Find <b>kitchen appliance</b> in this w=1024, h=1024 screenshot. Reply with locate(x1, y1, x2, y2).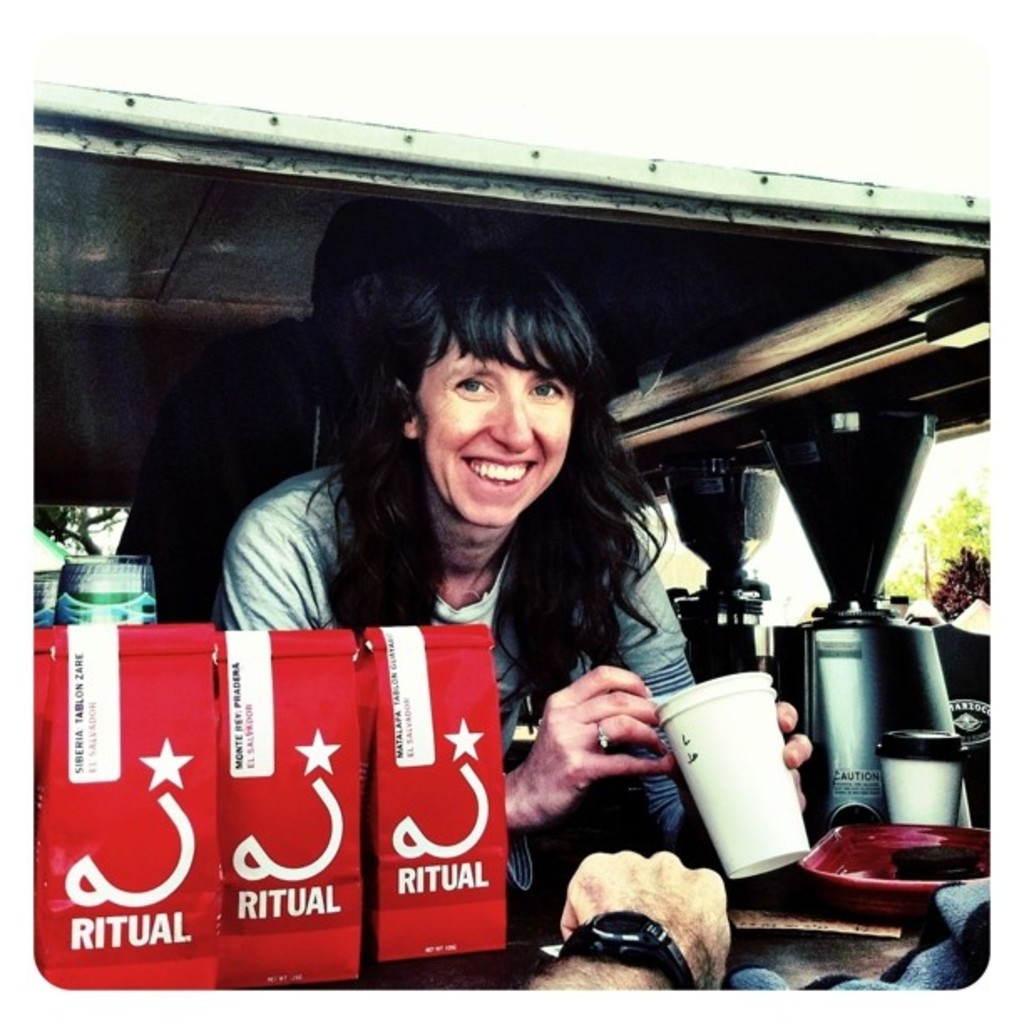
locate(651, 671, 822, 882).
